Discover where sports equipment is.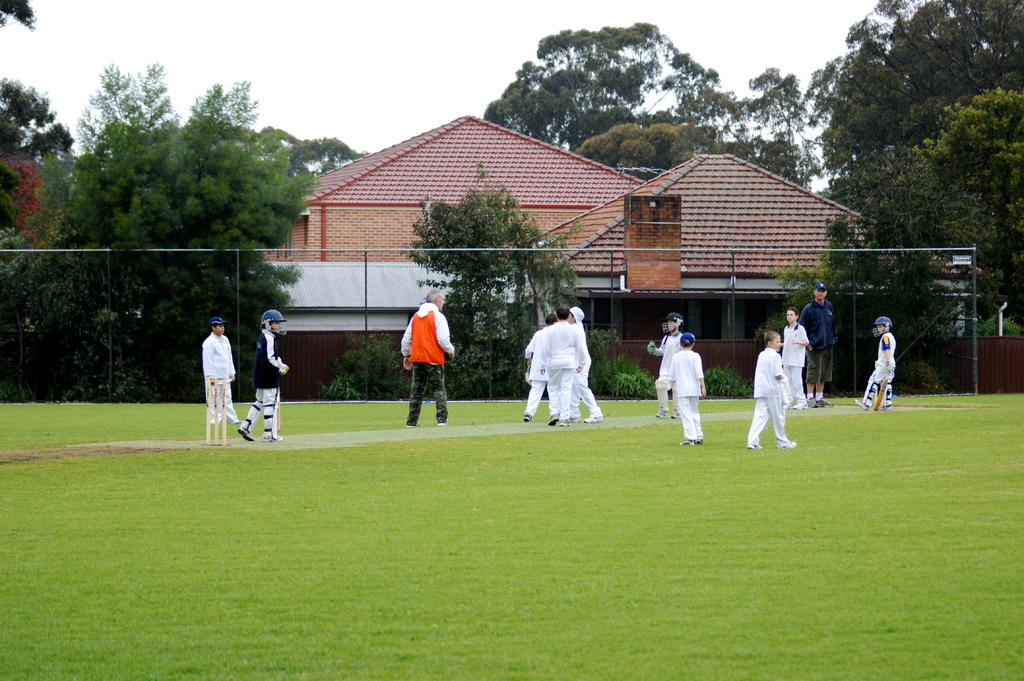
Discovered at {"x1": 548, "y1": 412, "x2": 561, "y2": 431}.
